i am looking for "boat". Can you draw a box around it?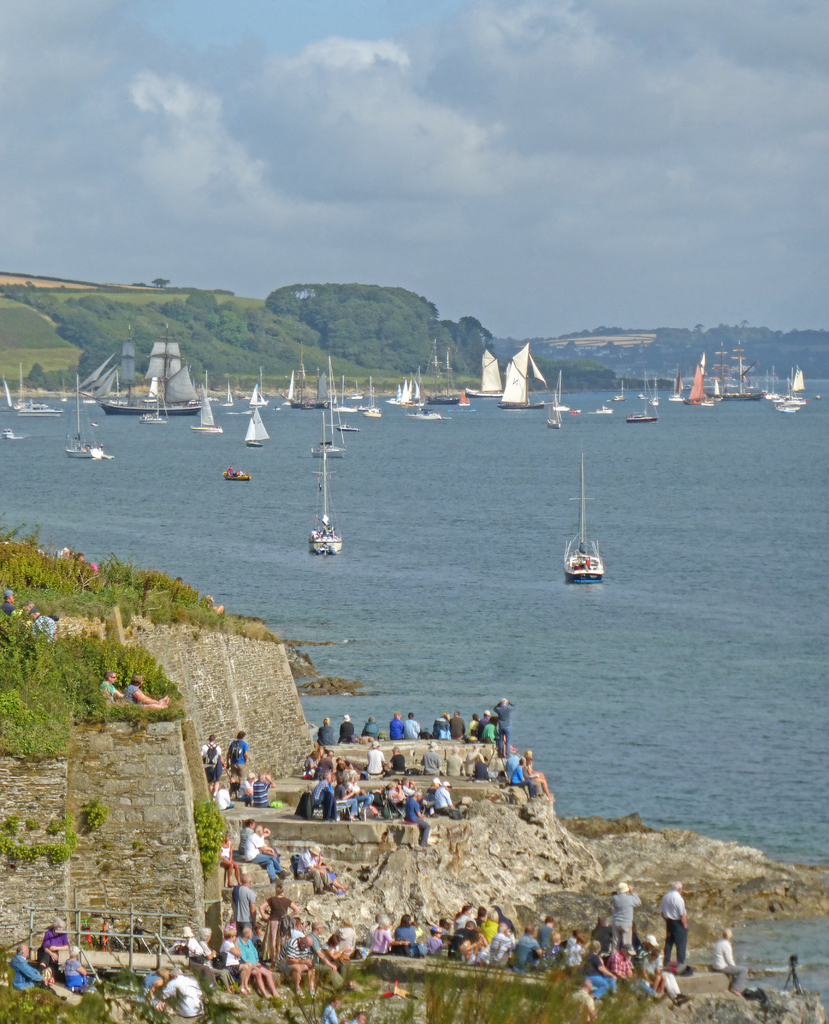
Sure, the bounding box is select_region(405, 409, 444, 421).
